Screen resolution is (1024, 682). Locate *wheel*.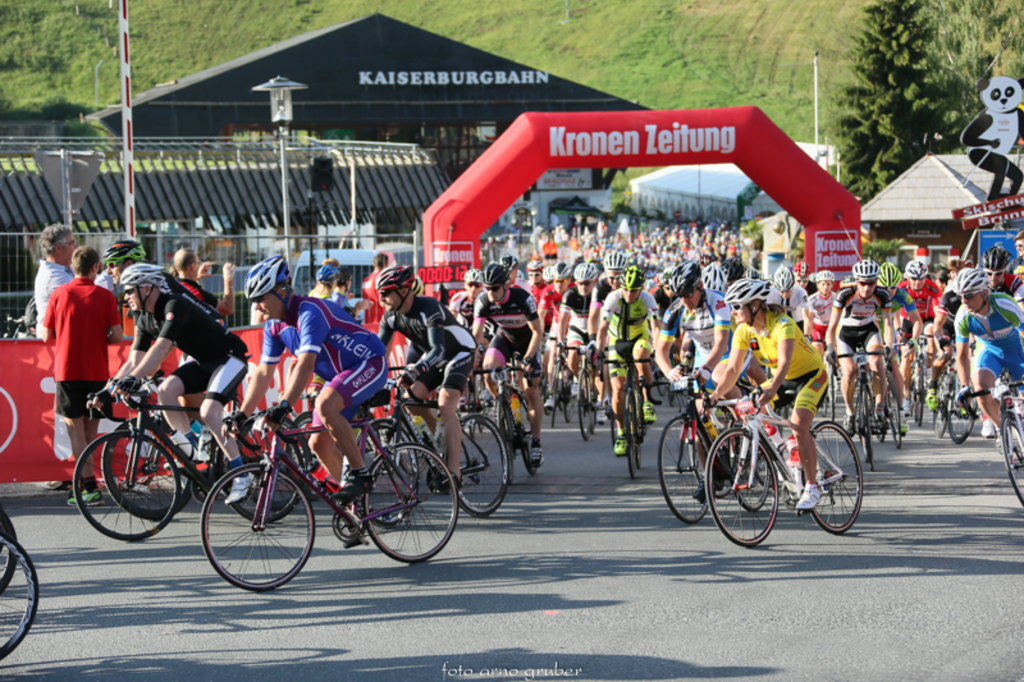
{"x1": 360, "y1": 441, "x2": 457, "y2": 562}.
